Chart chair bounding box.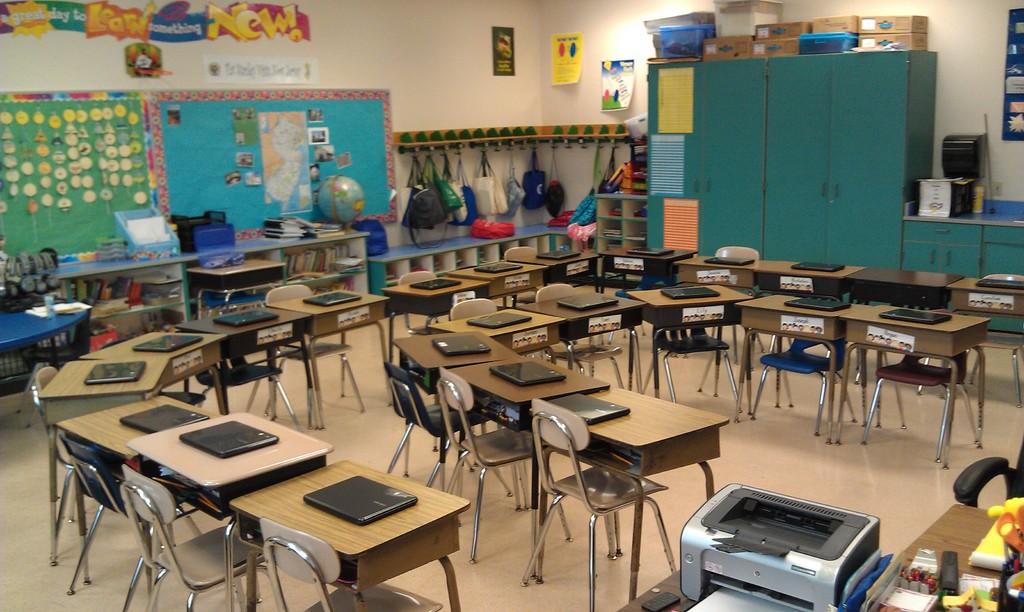
Charted: bbox=(269, 284, 369, 426).
